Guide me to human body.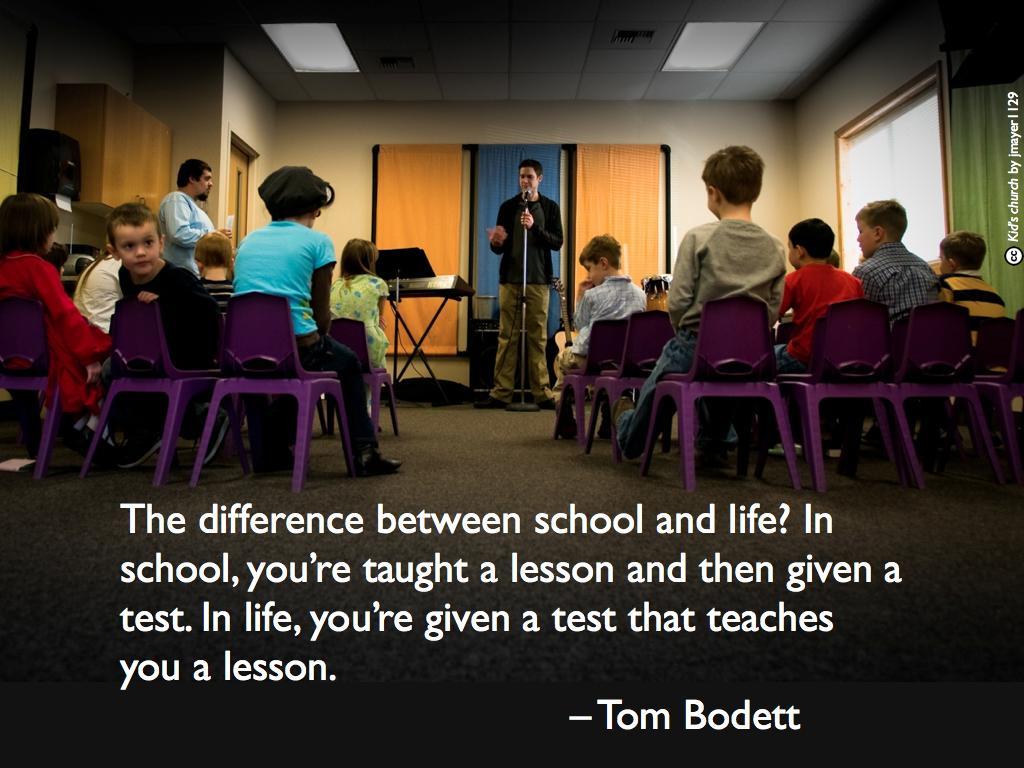
Guidance: region(205, 167, 336, 467).
